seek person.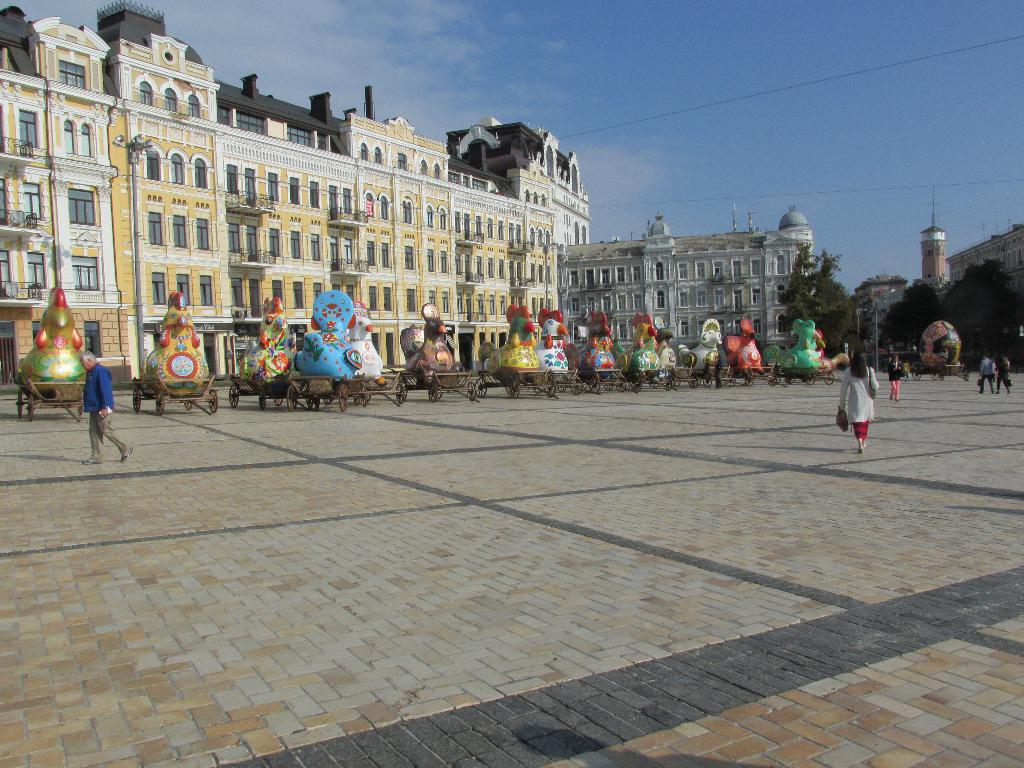
select_region(714, 355, 724, 388).
